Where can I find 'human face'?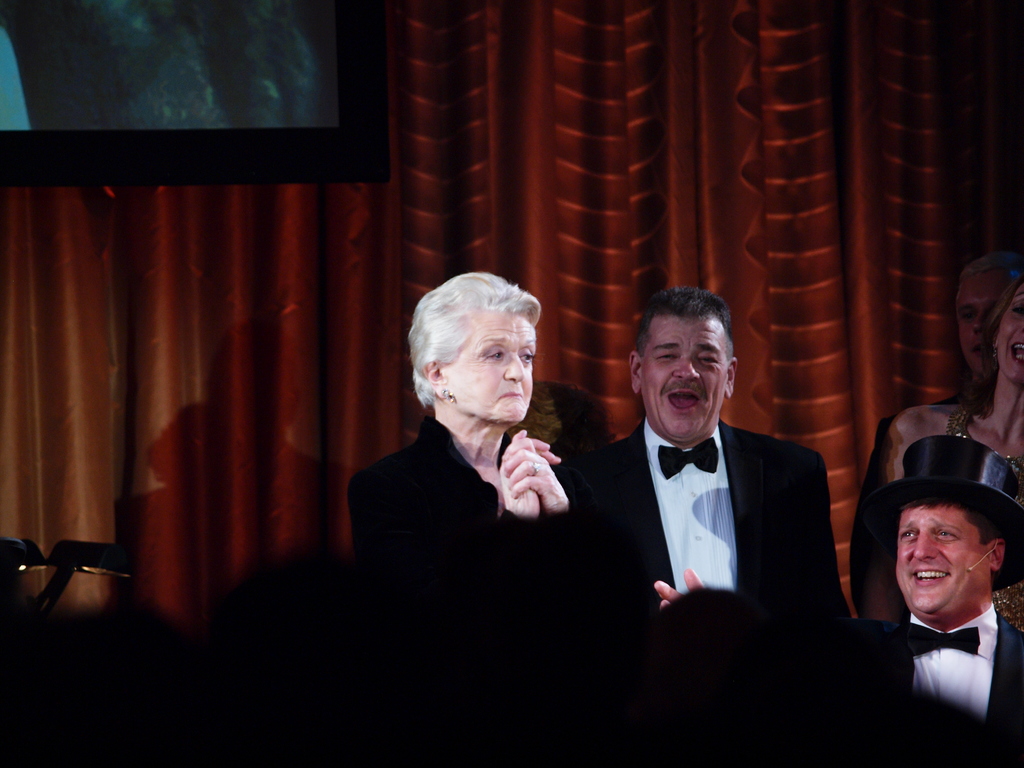
You can find it at detection(446, 310, 536, 422).
